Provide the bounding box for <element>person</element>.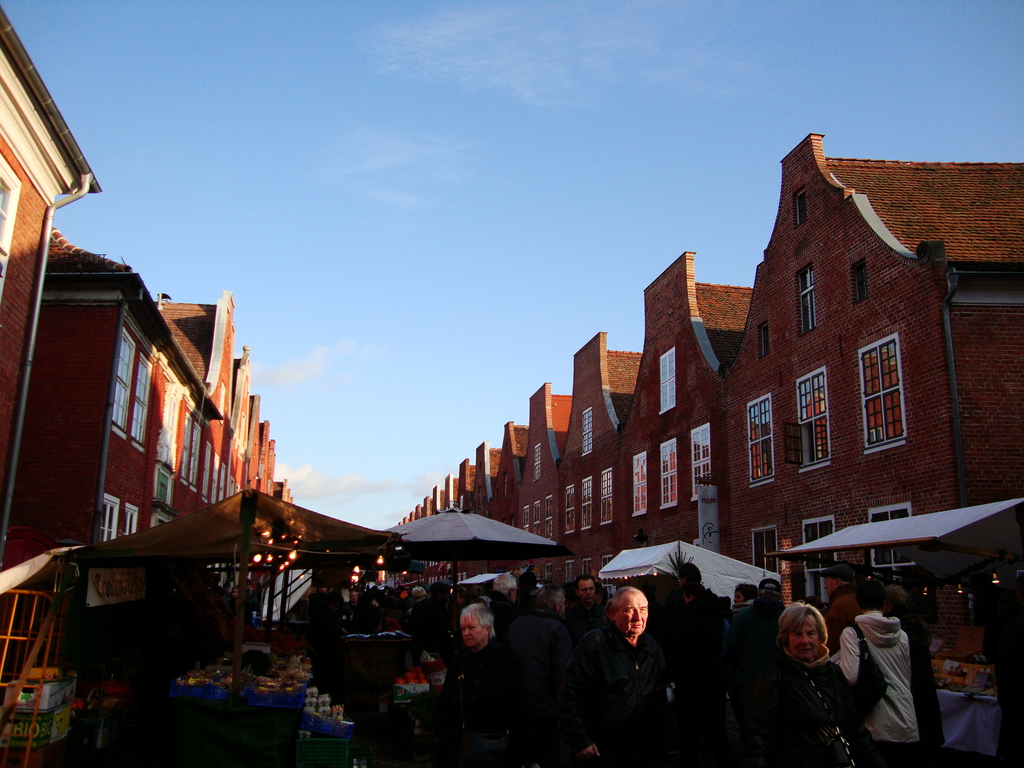
BBox(563, 585, 668, 755).
